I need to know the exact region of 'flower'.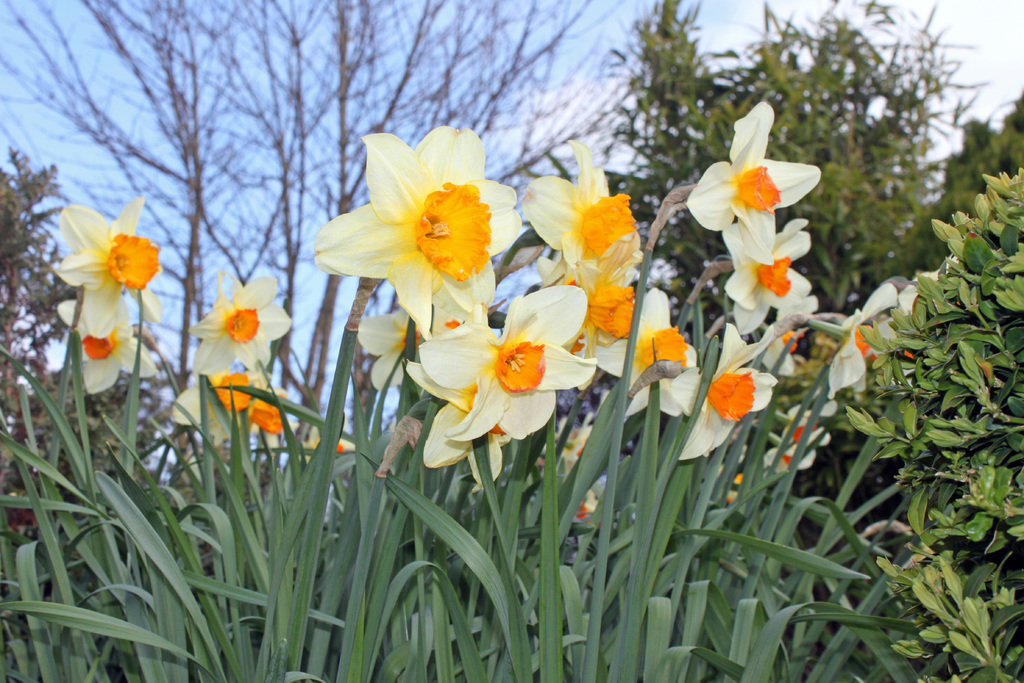
Region: x1=897 y1=269 x2=947 y2=318.
